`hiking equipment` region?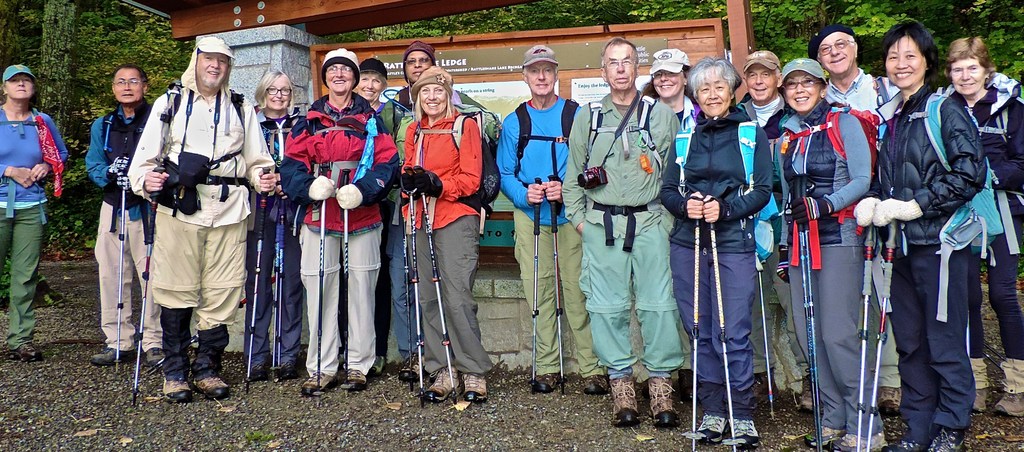
(x1=970, y1=385, x2=988, y2=415)
